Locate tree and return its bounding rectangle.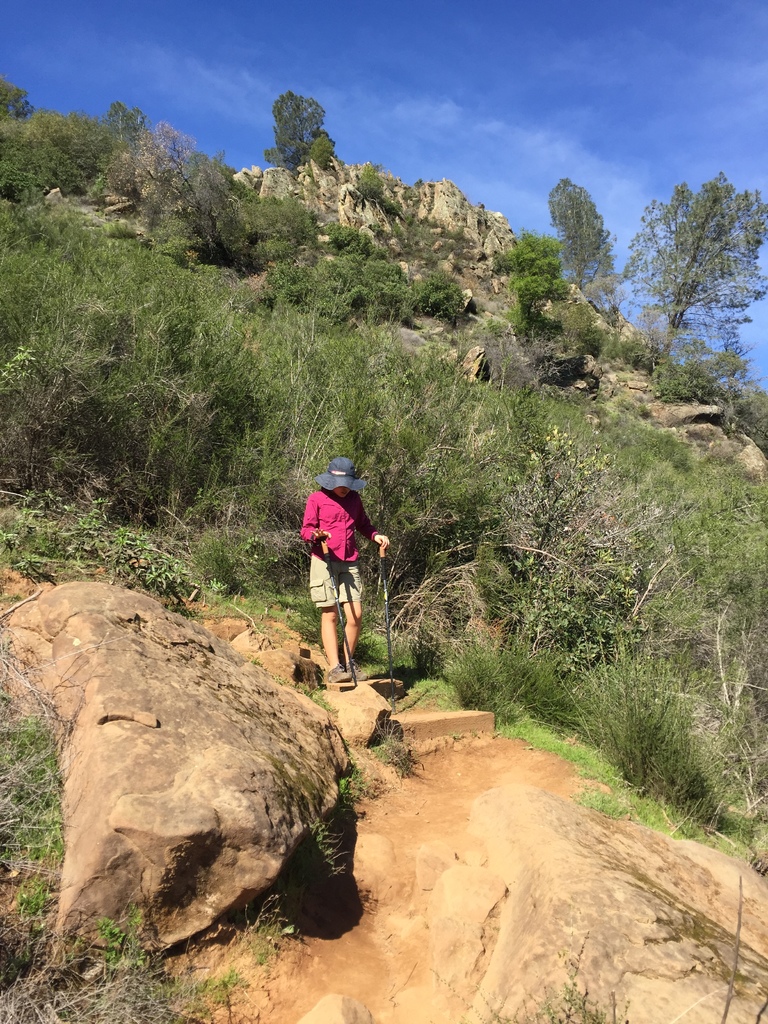
BBox(541, 166, 628, 342).
